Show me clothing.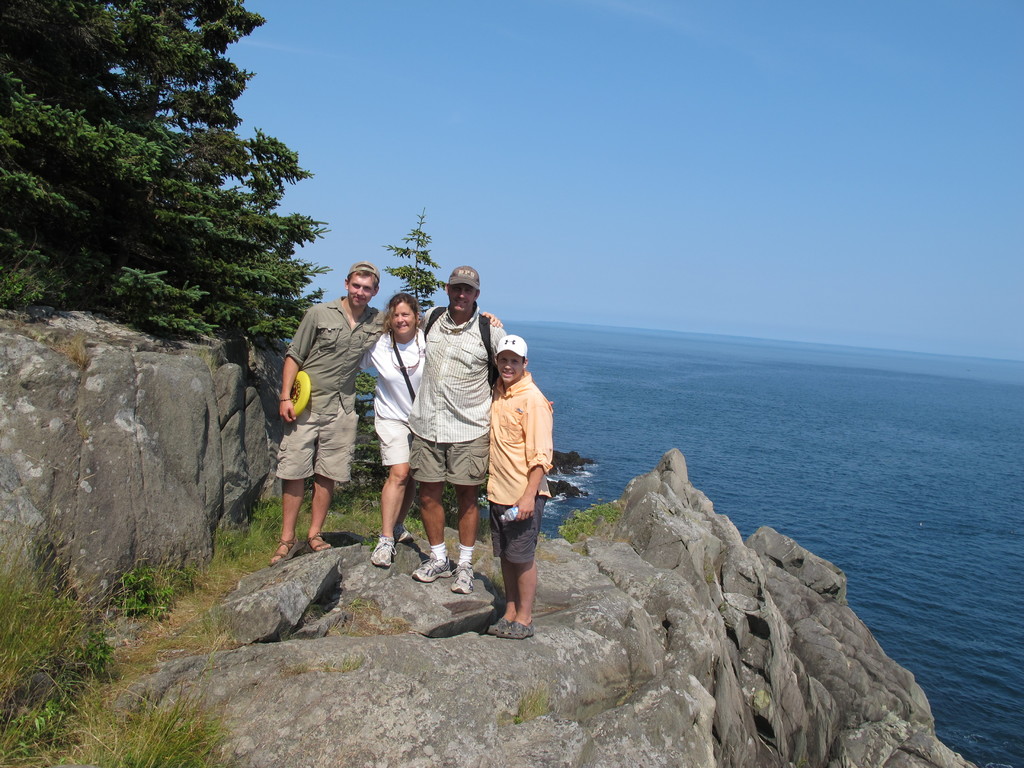
clothing is here: region(484, 367, 554, 559).
